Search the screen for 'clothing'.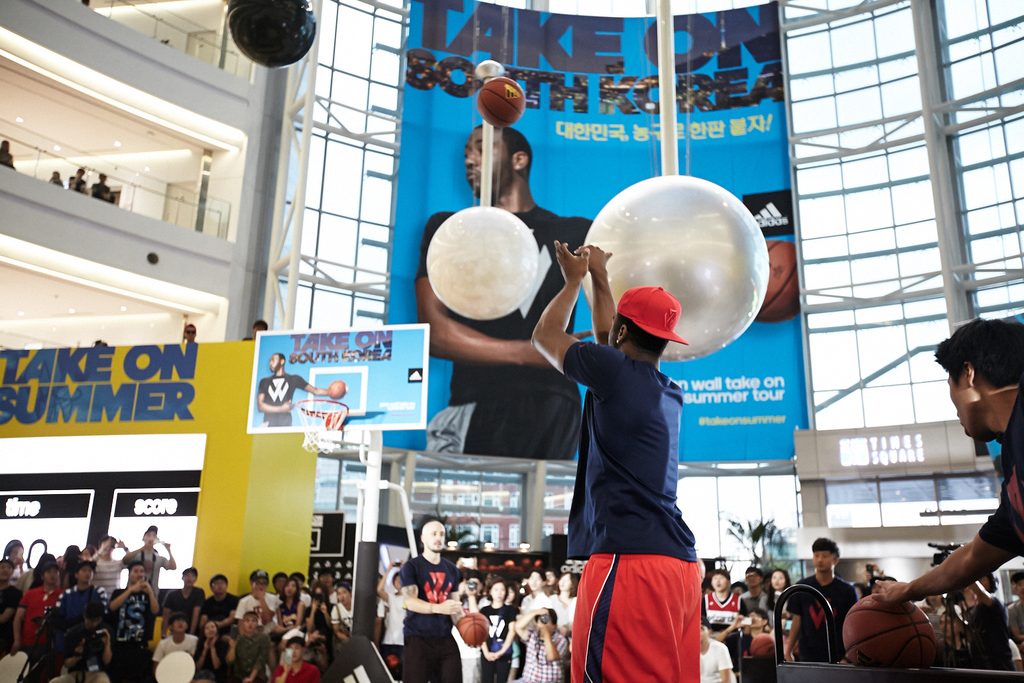
Found at <region>199, 627, 230, 672</region>.
